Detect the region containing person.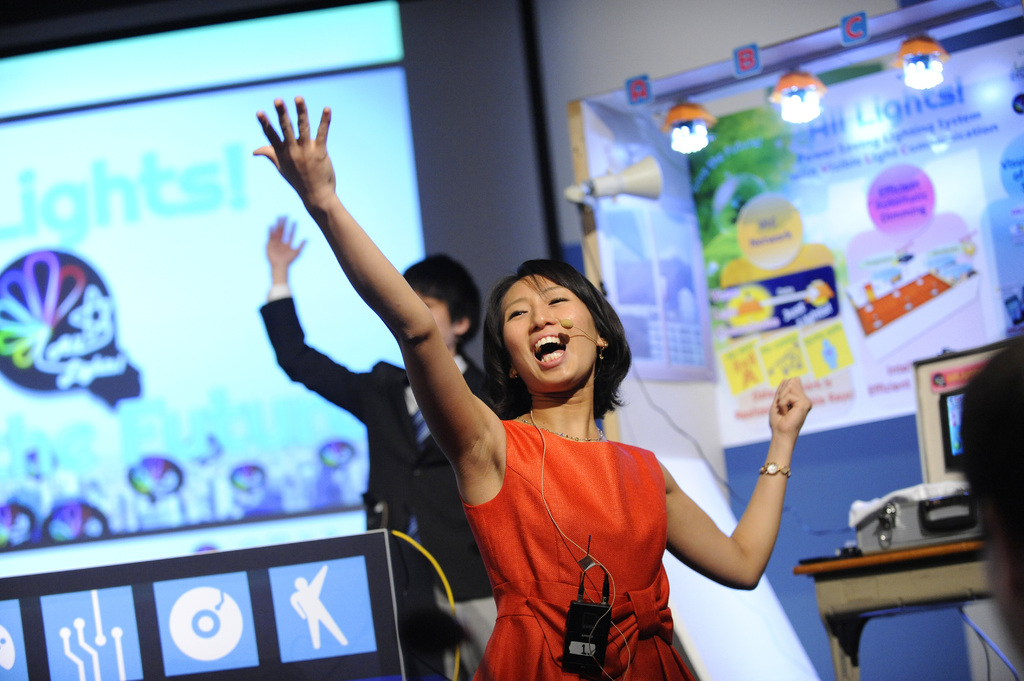
x1=259 y1=211 x2=491 y2=680.
